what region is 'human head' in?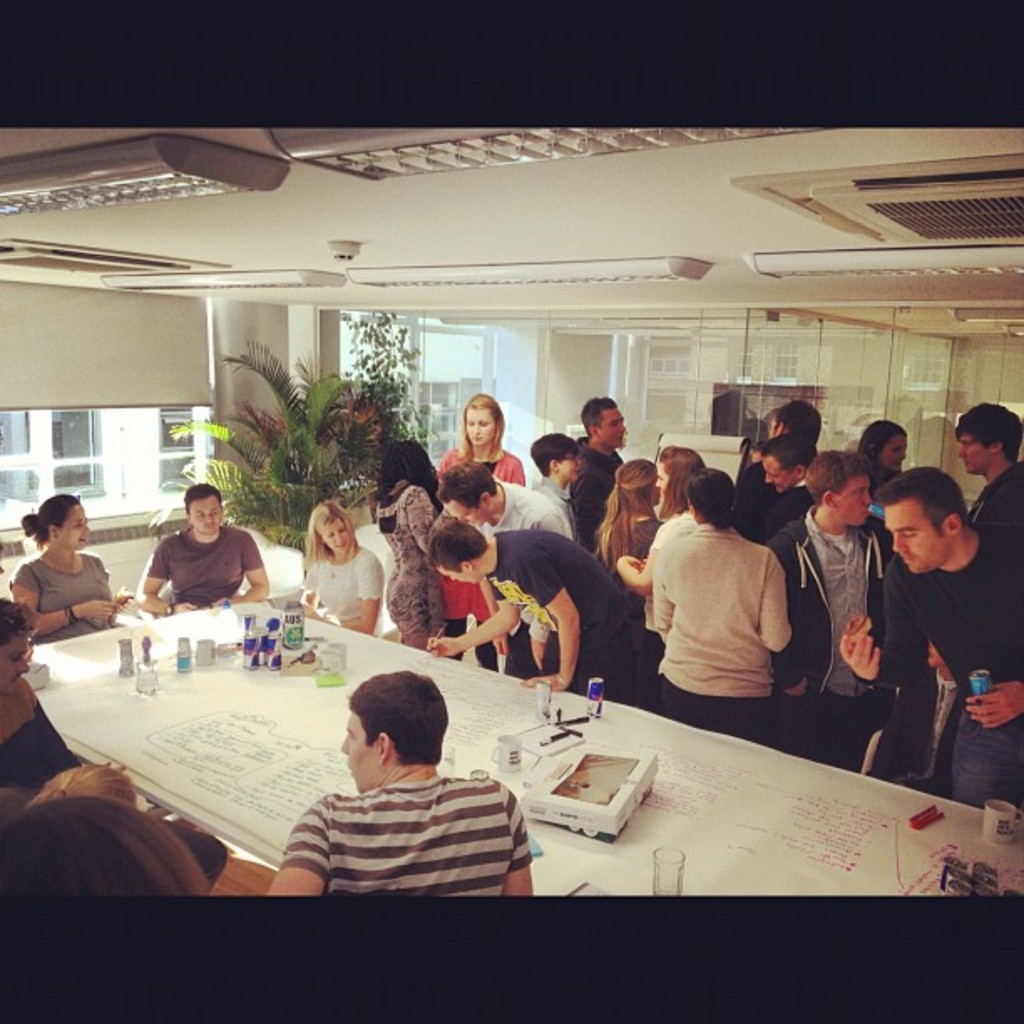
437 458 499 525.
